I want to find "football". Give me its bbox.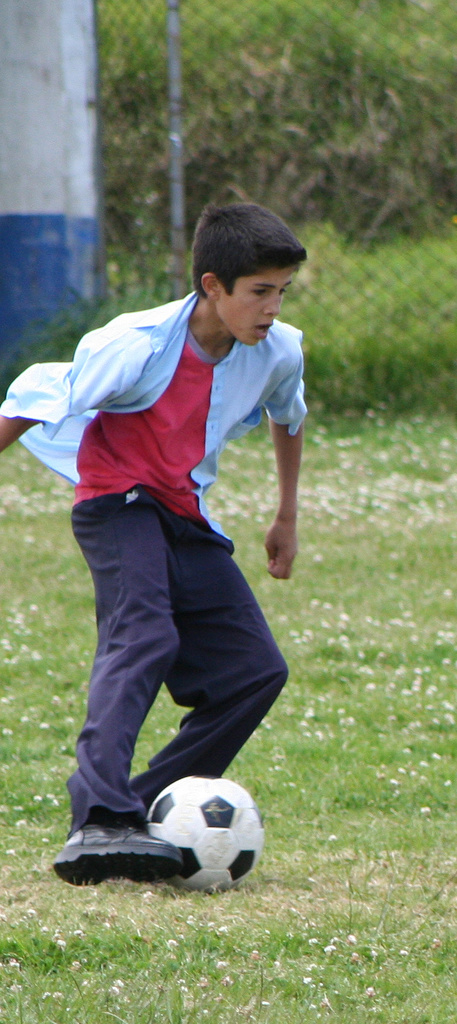
(146,775,266,895).
